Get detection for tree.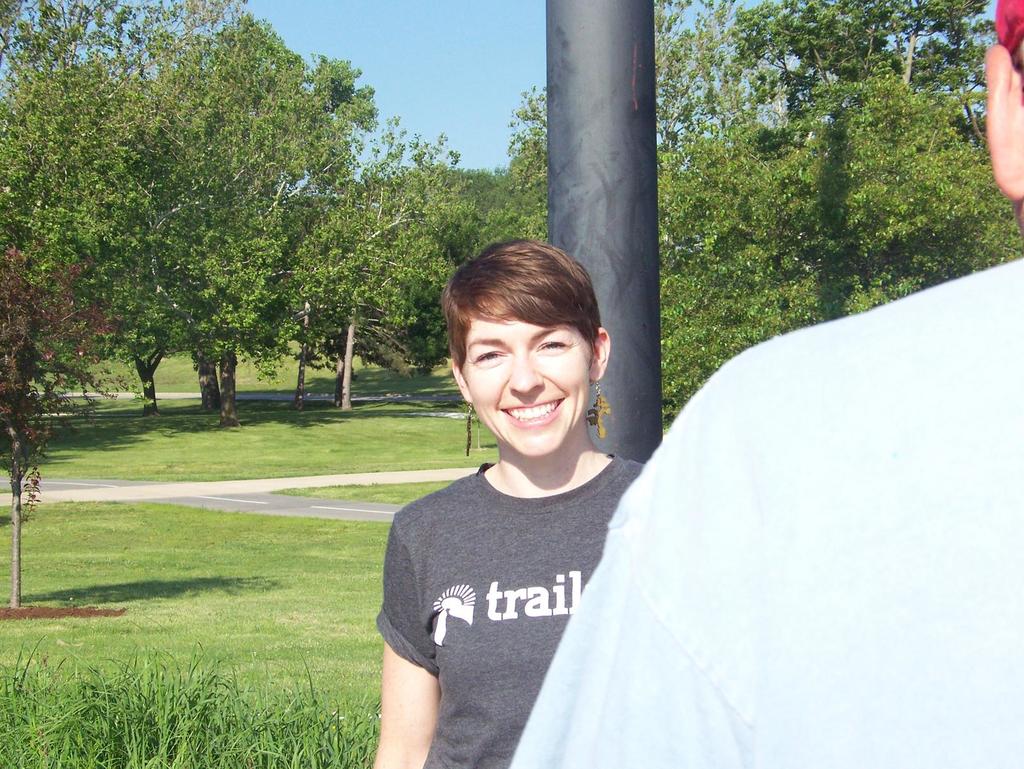
Detection: (x1=0, y1=0, x2=544, y2=472).
